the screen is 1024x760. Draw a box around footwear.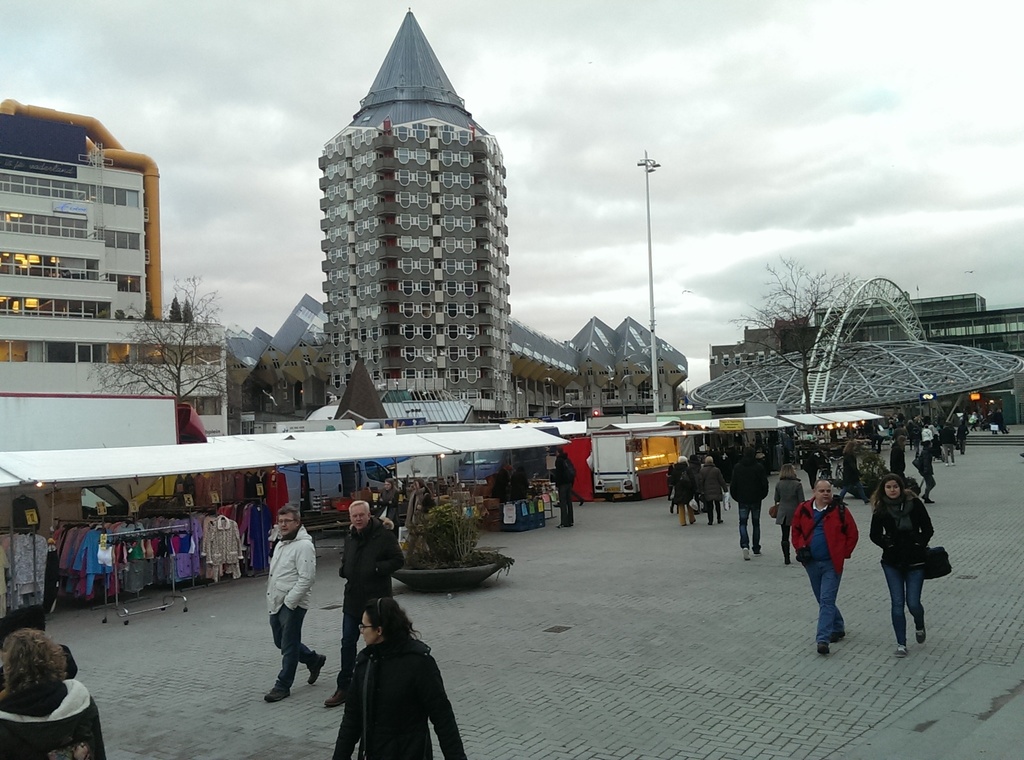
x1=897 y1=643 x2=908 y2=658.
